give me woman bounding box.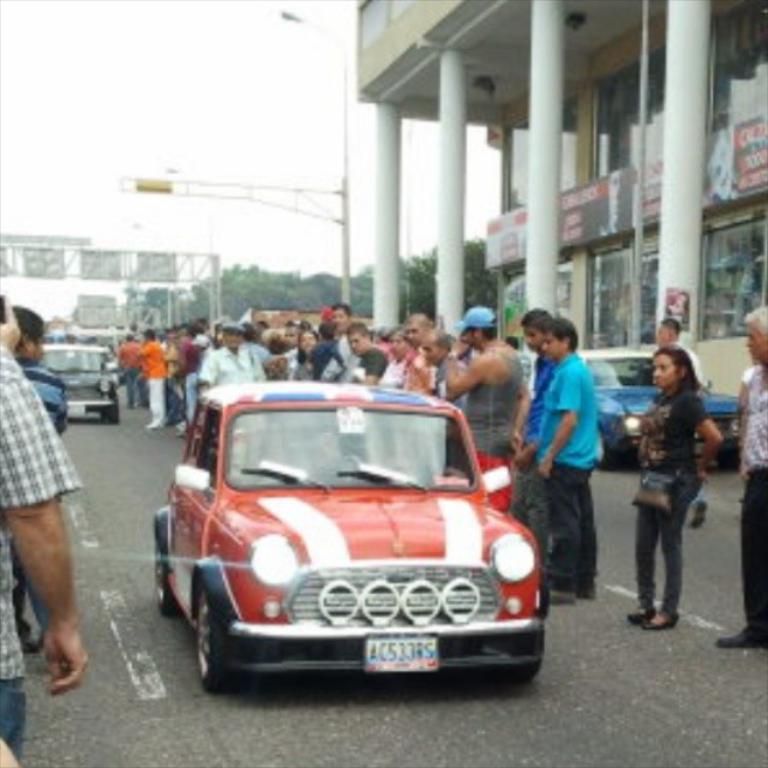
[left=590, top=322, right=727, bottom=637].
